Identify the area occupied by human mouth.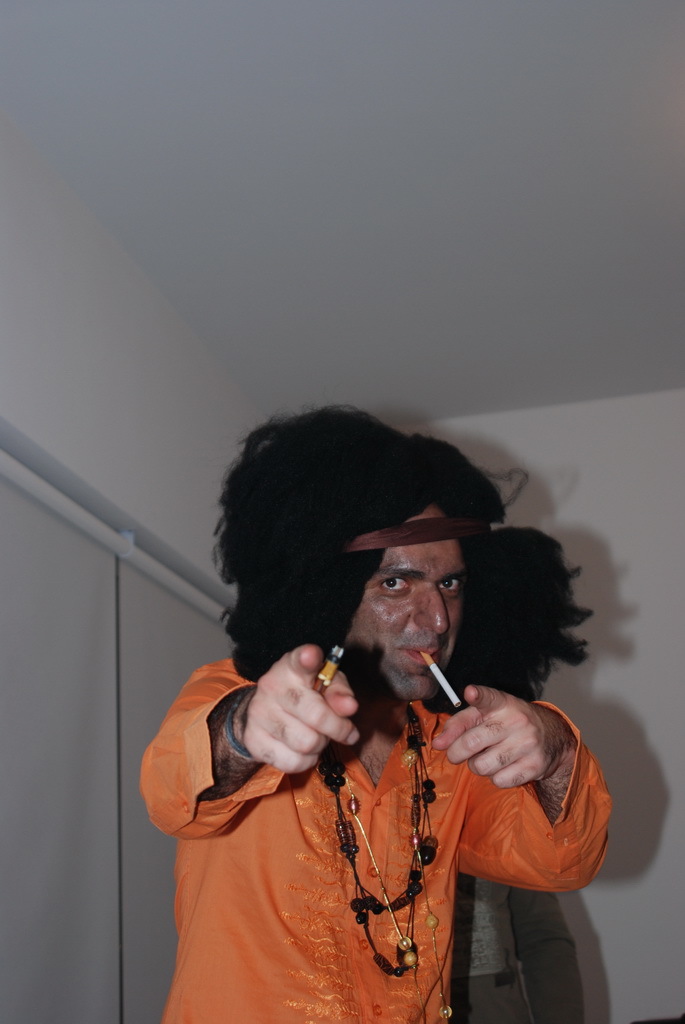
Area: BBox(393, 632, 443, 667).
